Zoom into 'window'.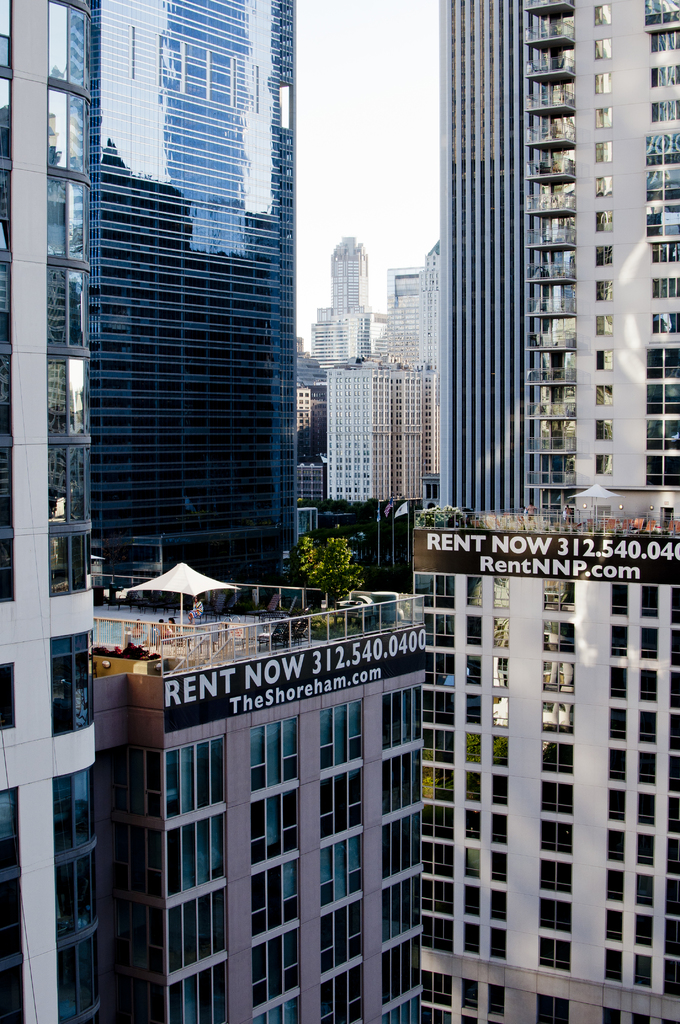
Zoom target: bbox=(544, 662, 574, 691).
